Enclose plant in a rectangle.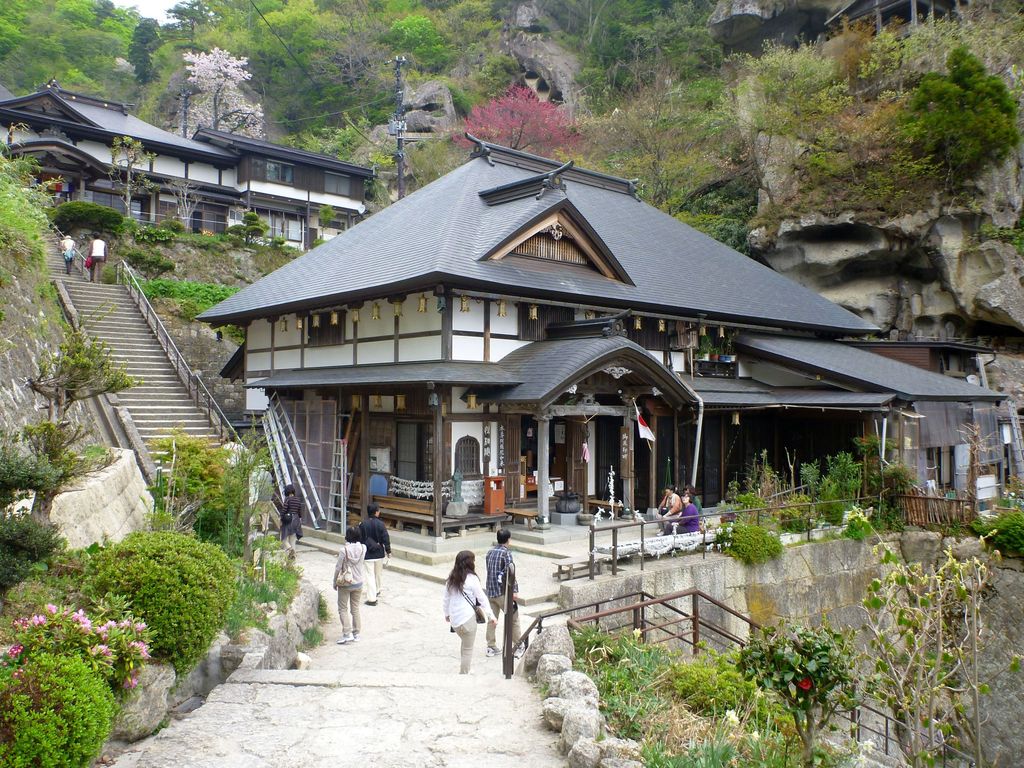
bbox=[859, 433, 911, 533].
